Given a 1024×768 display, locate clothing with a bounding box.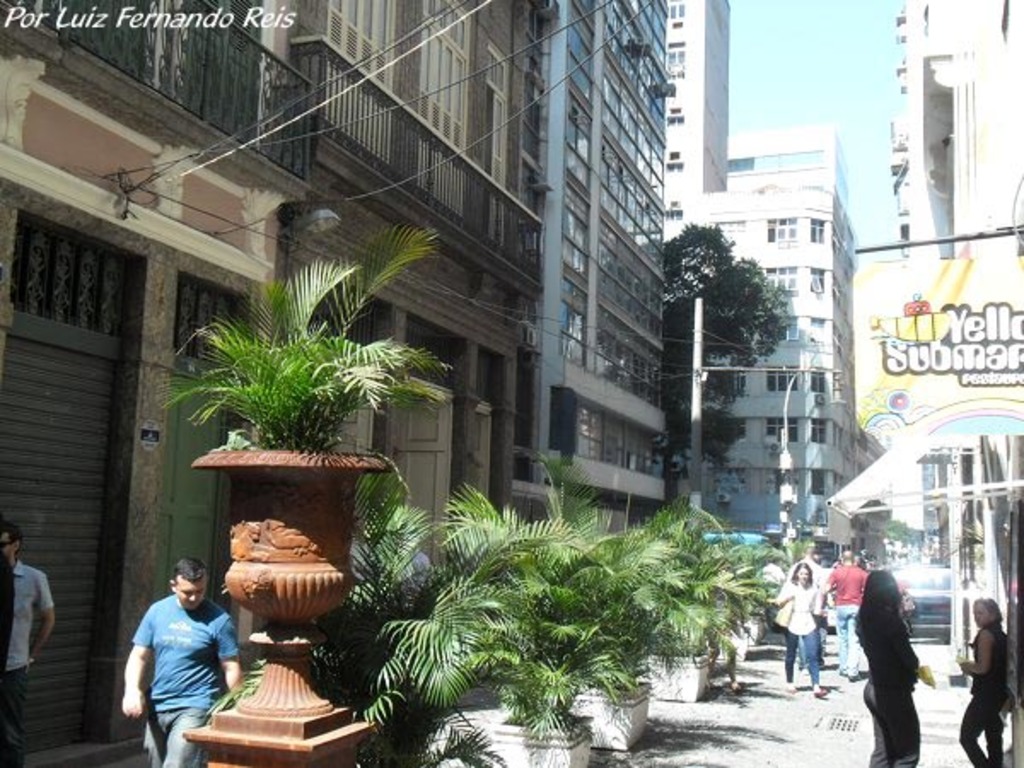
Located: box=[785, 553, 828, 671].
